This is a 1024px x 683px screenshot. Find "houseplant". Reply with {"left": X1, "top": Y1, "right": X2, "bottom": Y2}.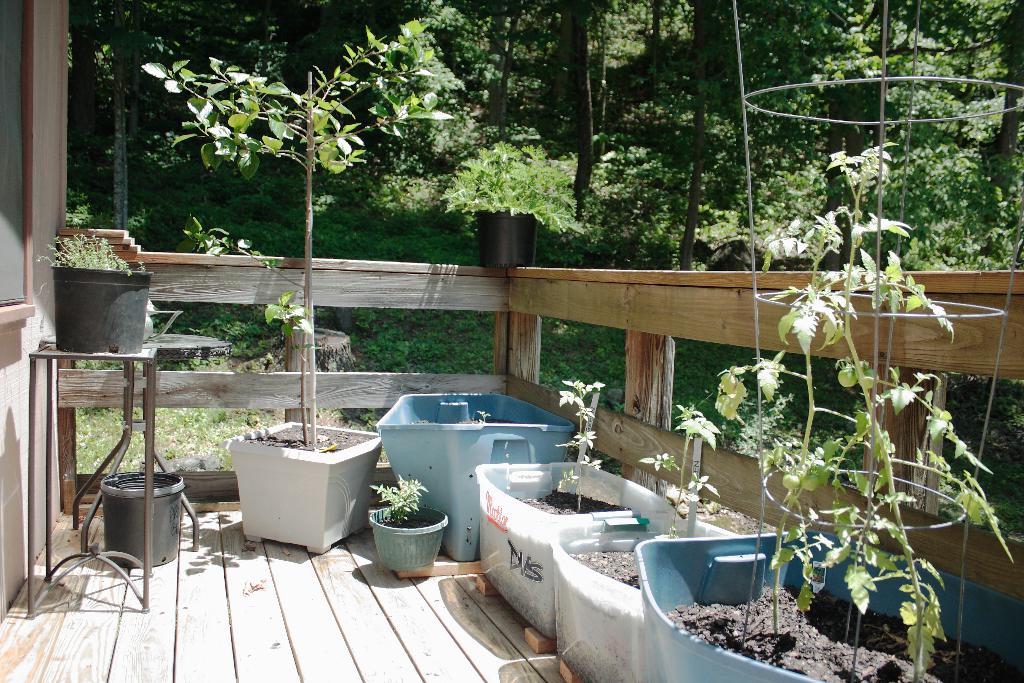
{"left": 551, "top": 400, "right": 765, "bottom": 682}.
